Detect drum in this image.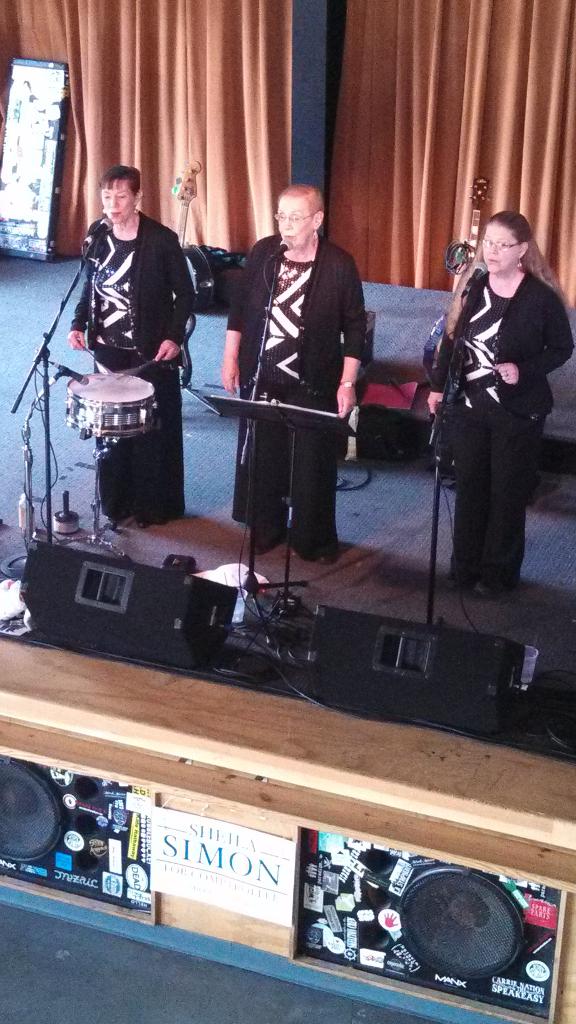
Detection: 65, 369, 161, 445.
